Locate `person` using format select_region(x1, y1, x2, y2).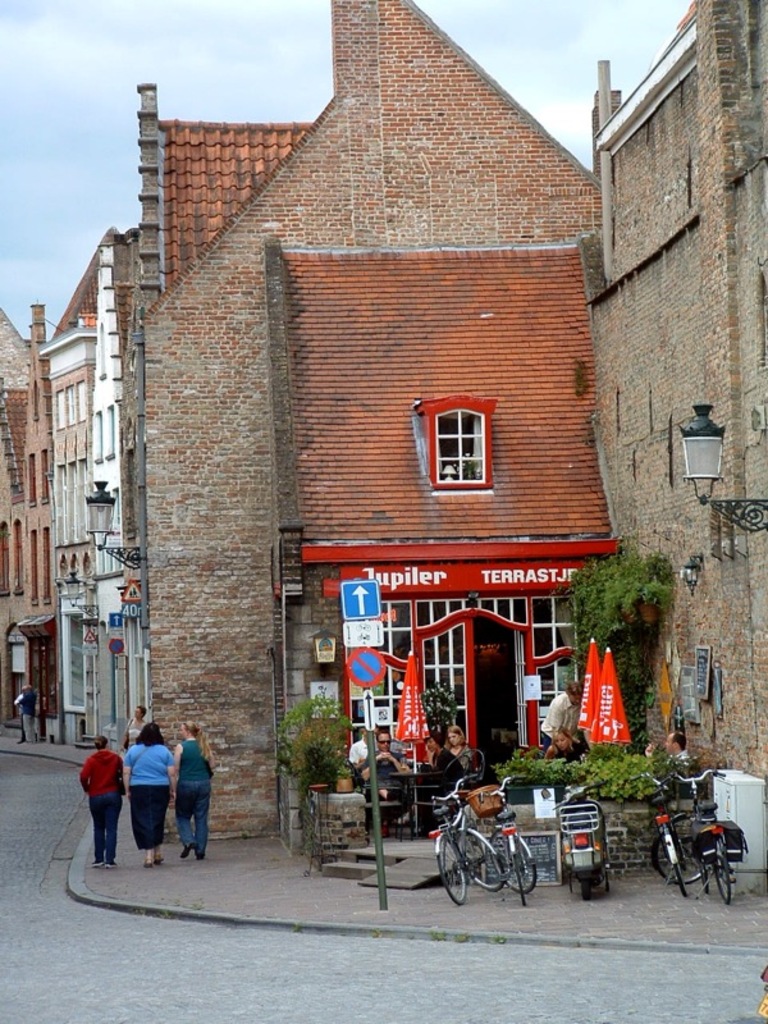
select_region(178, 718, 214, 855).
